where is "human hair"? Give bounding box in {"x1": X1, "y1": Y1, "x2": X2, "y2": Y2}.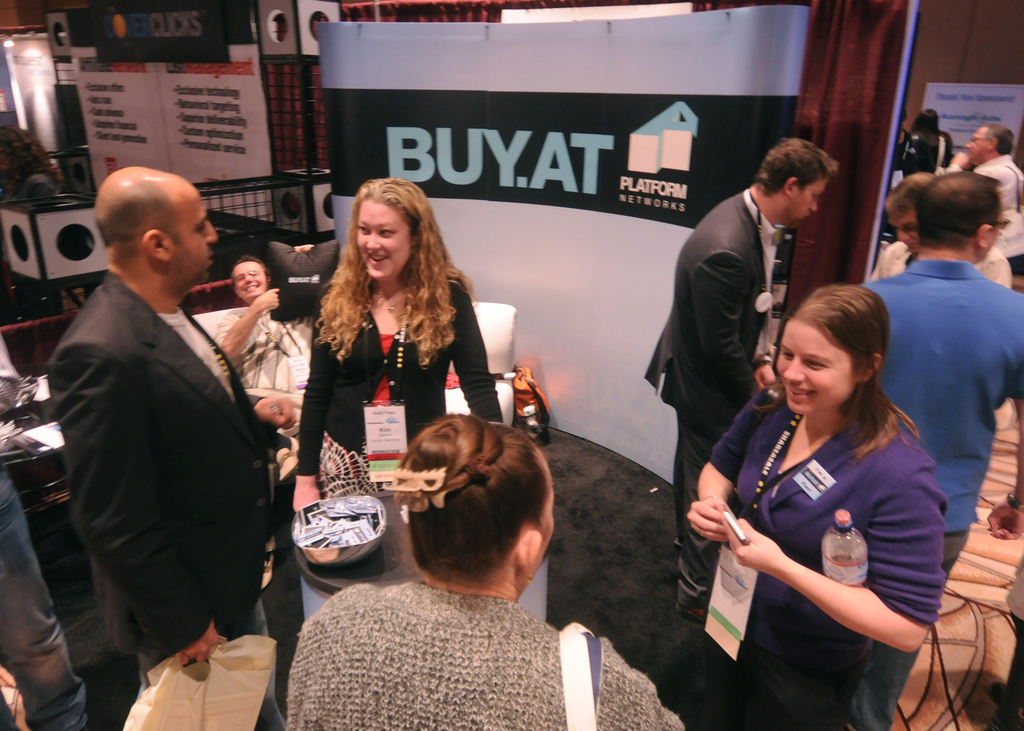
{"x1": 230, "y1": 250, "x2": 277, "y2": 289}.
